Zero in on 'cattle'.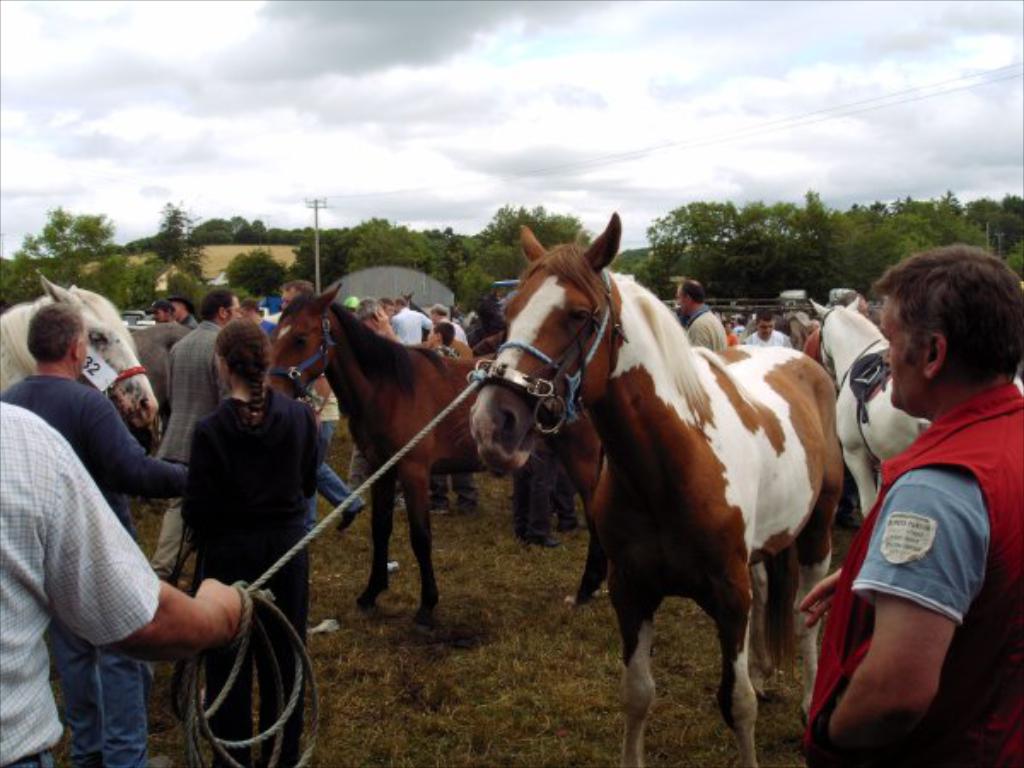
Zeroed in: detection(804, 294, 928, 514).
